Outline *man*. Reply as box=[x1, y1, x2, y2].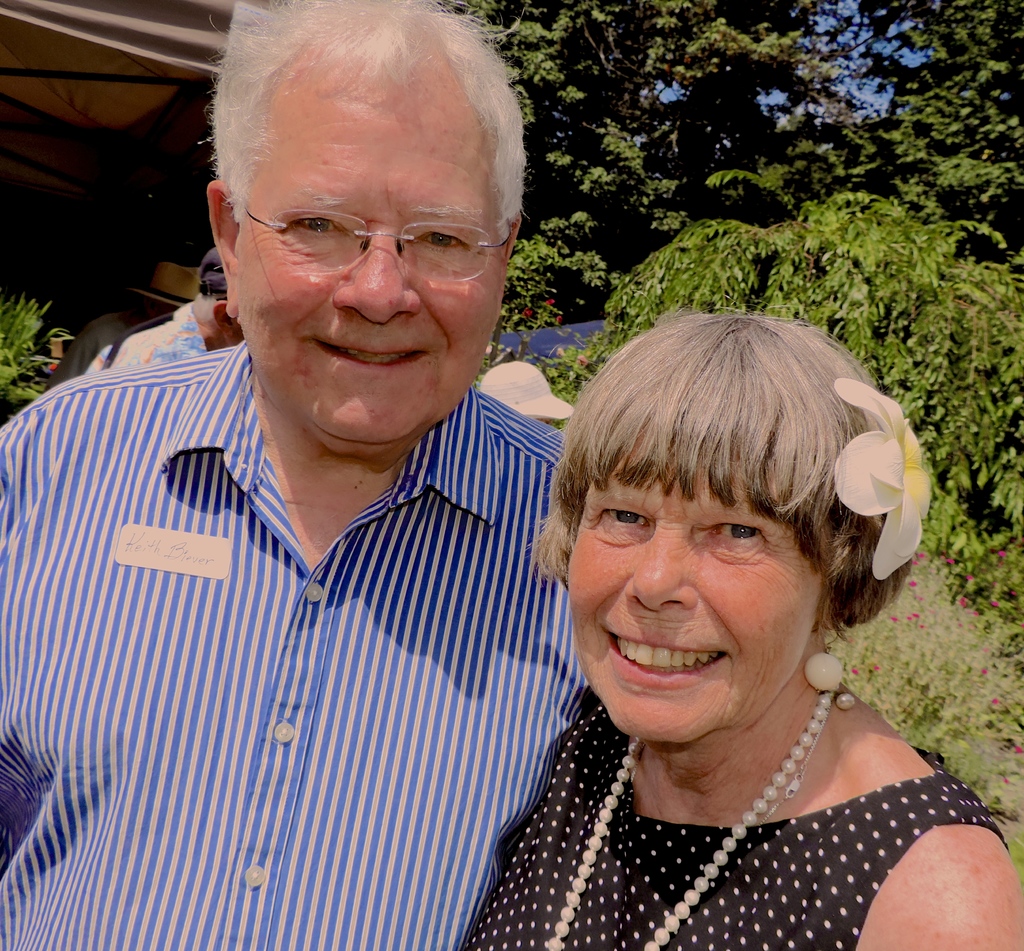
box=[0, 22, 661, 931].
